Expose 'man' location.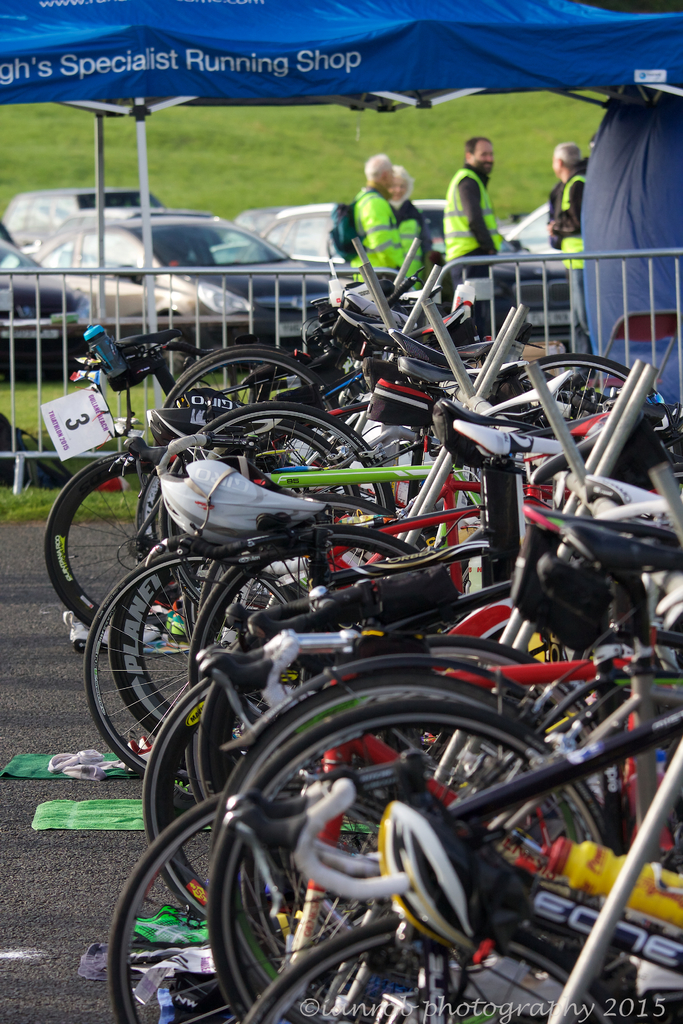
Exposed at <region>539, 139, 593, 354</region>.
